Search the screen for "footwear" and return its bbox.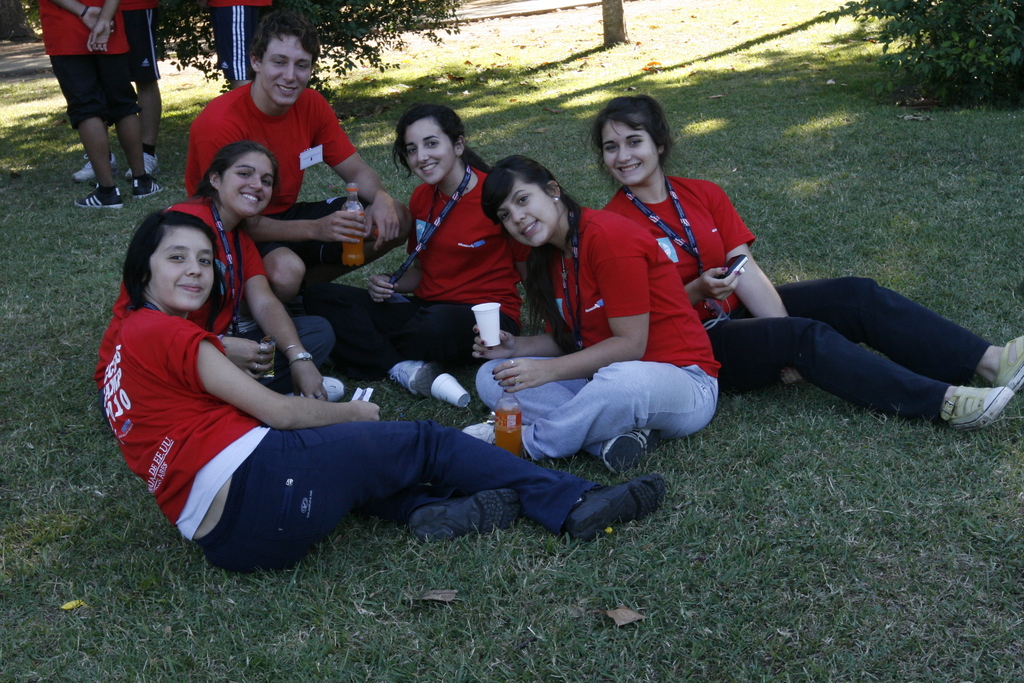
Found: 991,330,1023,399.
